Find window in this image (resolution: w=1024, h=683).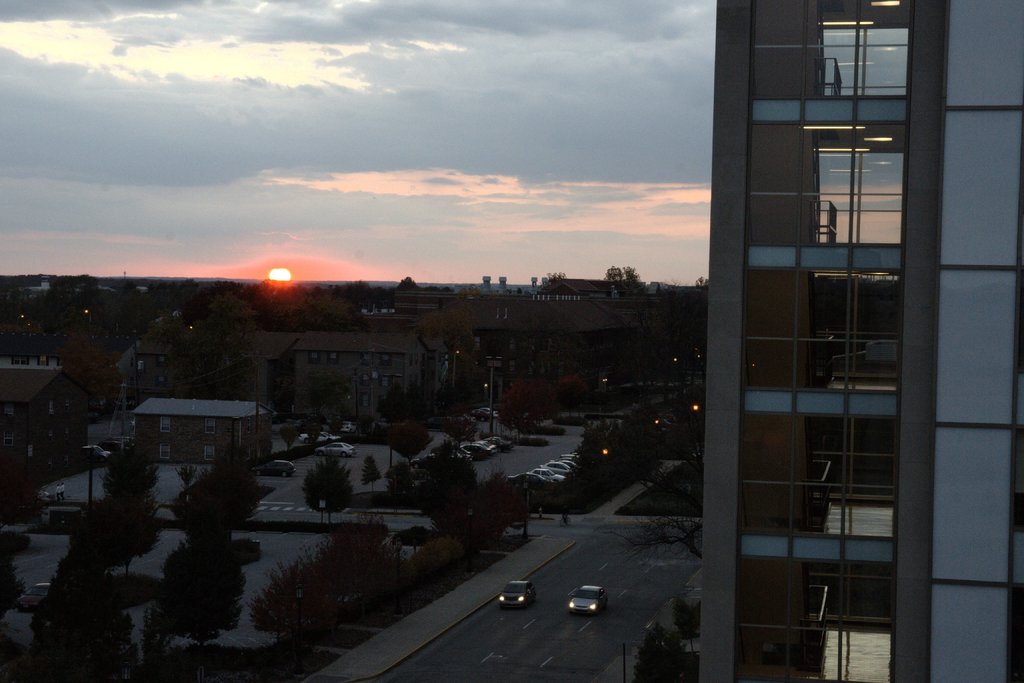
(205,445,219,461).
